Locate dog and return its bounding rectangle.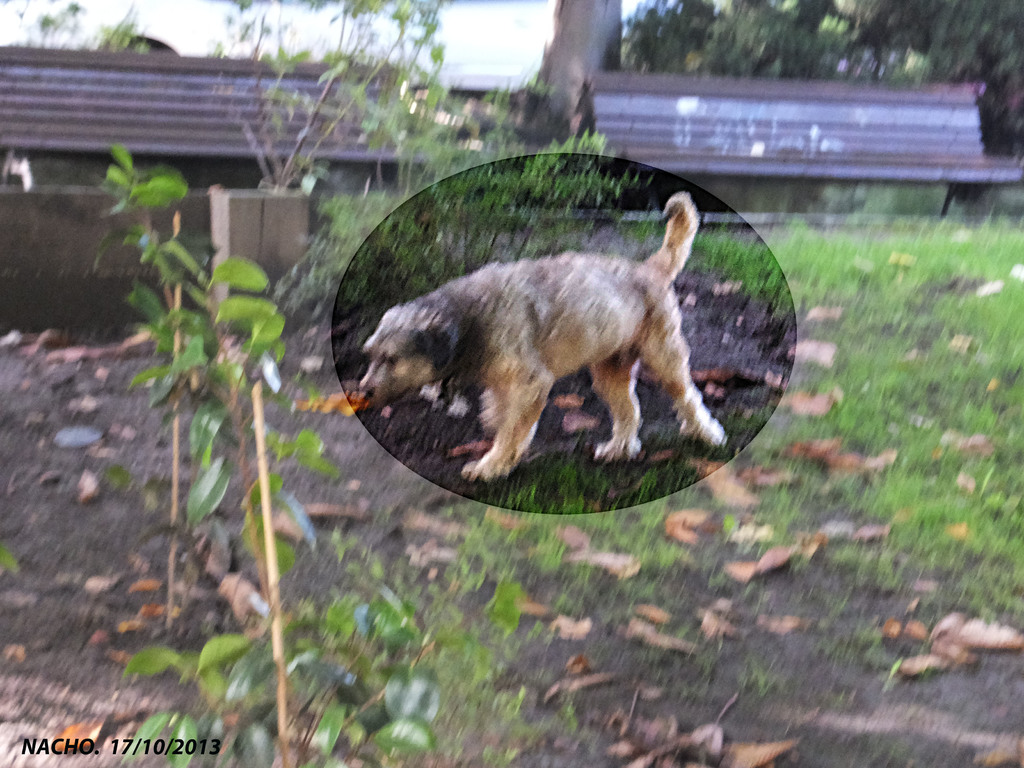
{"x1": 351, "y1": 191, "x2": 730, "y2": 483}.
